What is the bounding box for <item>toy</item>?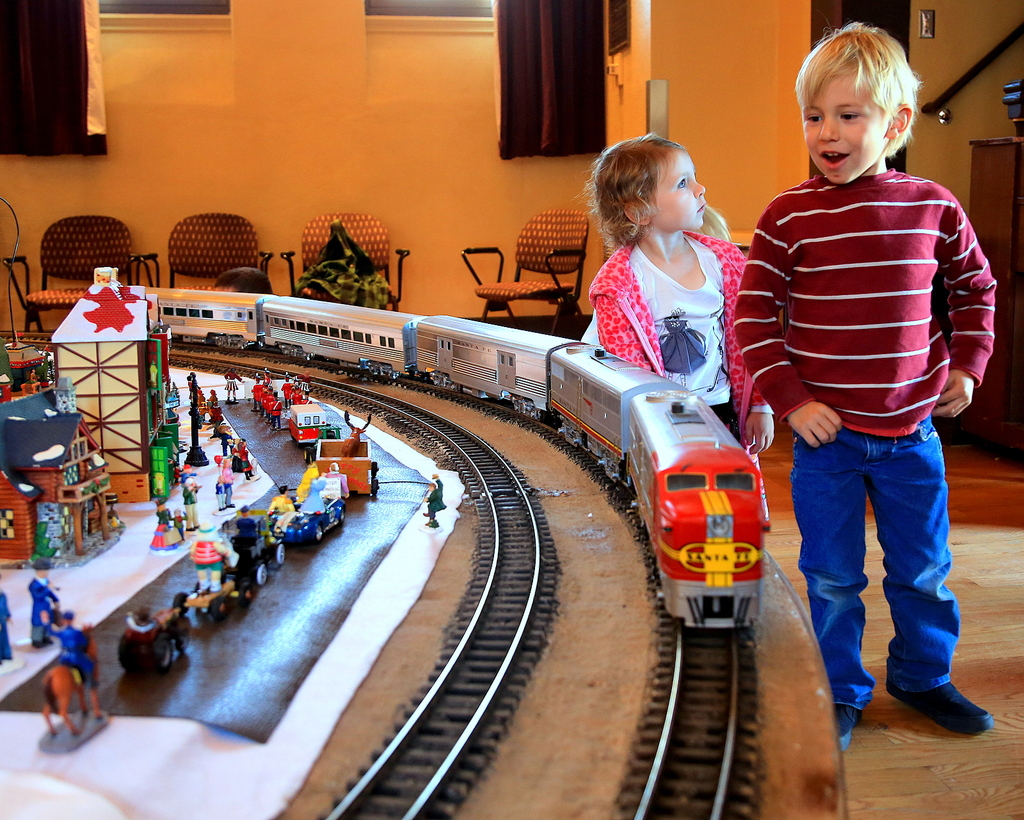
box=[30, 632, 113, 737].
